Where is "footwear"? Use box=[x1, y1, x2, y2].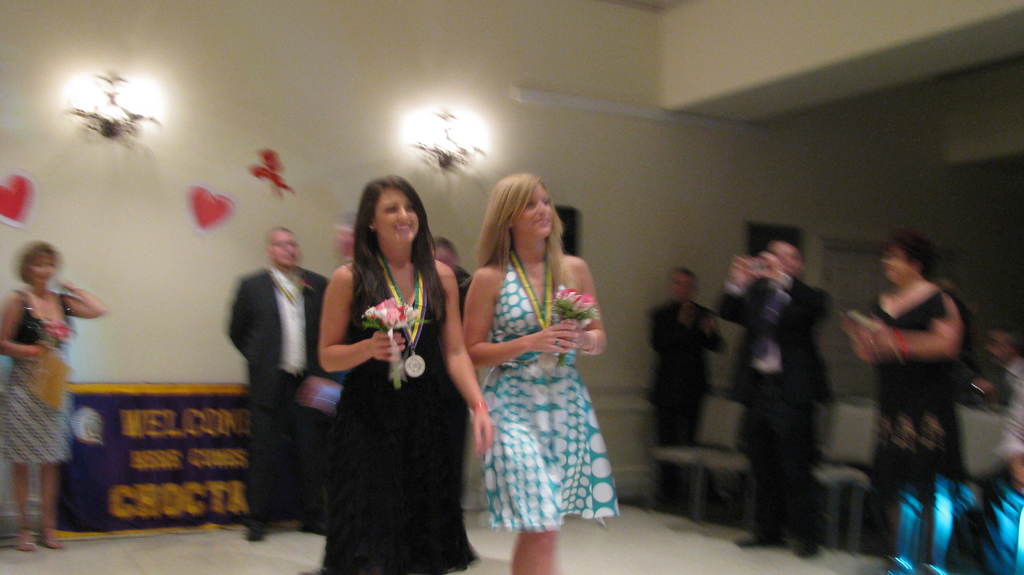
box=[787, 539, 820, 562].
